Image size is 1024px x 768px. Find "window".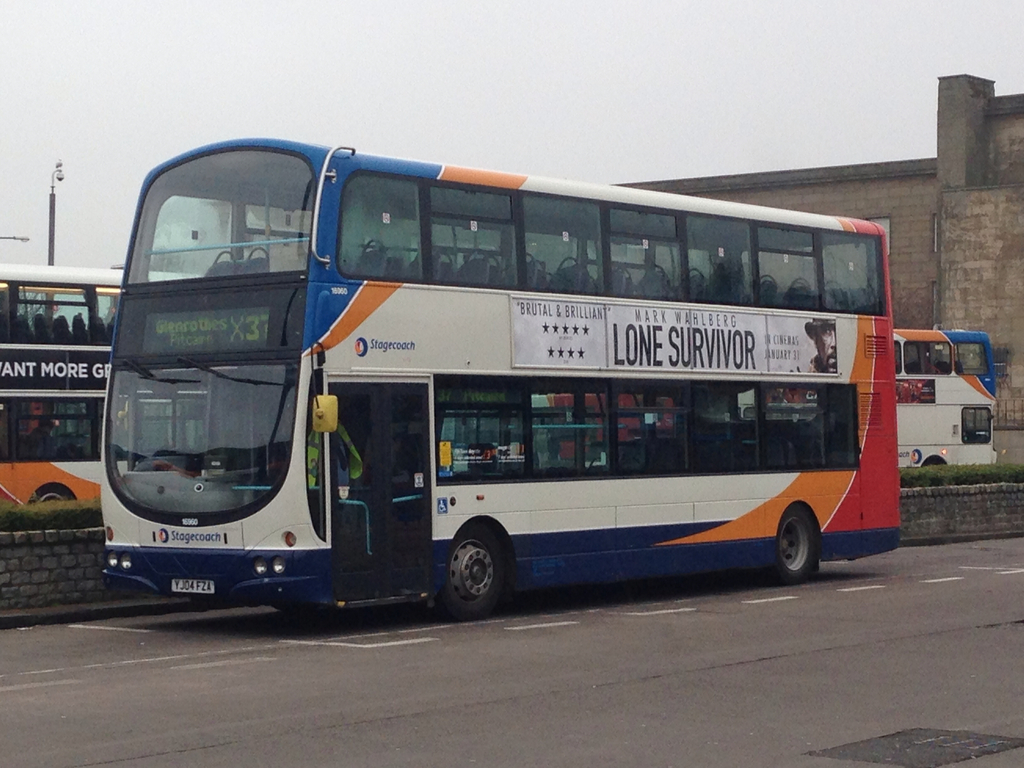
region(523, 195, 602, 294).
